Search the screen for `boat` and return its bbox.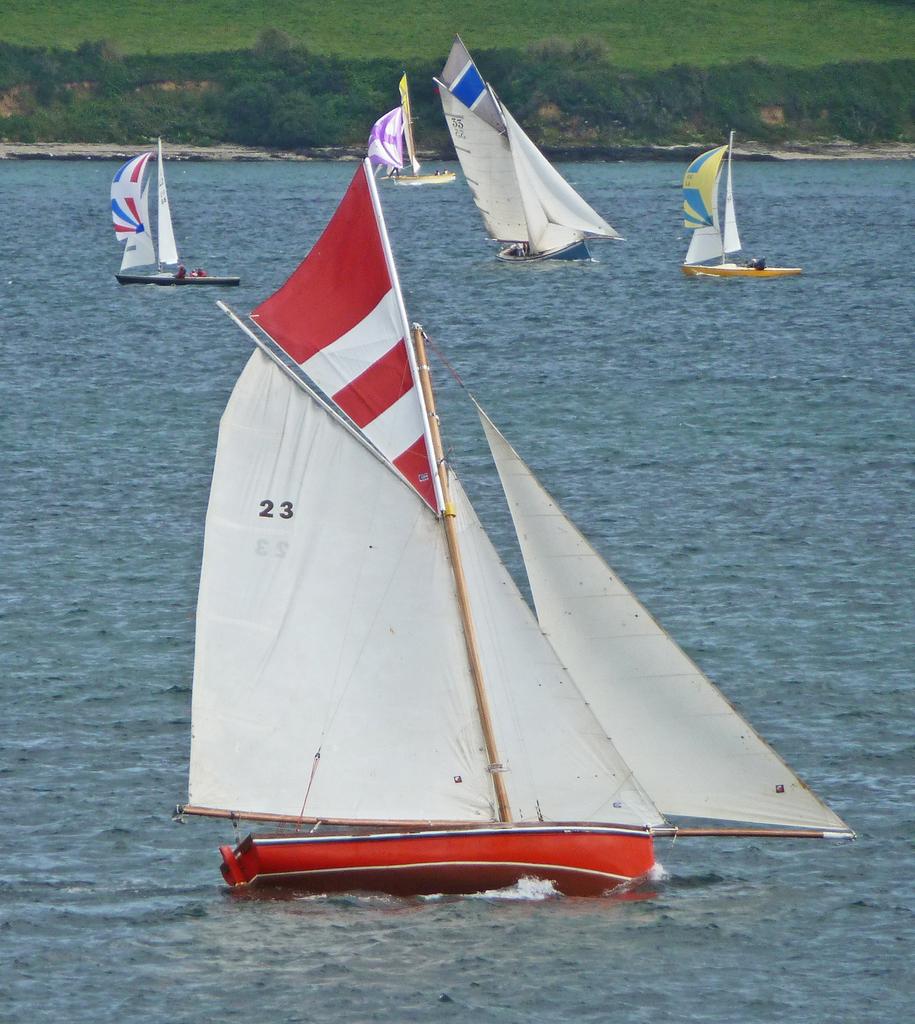
Found: pyautogui.locateOnScreen(430, 33, 631, 266).
